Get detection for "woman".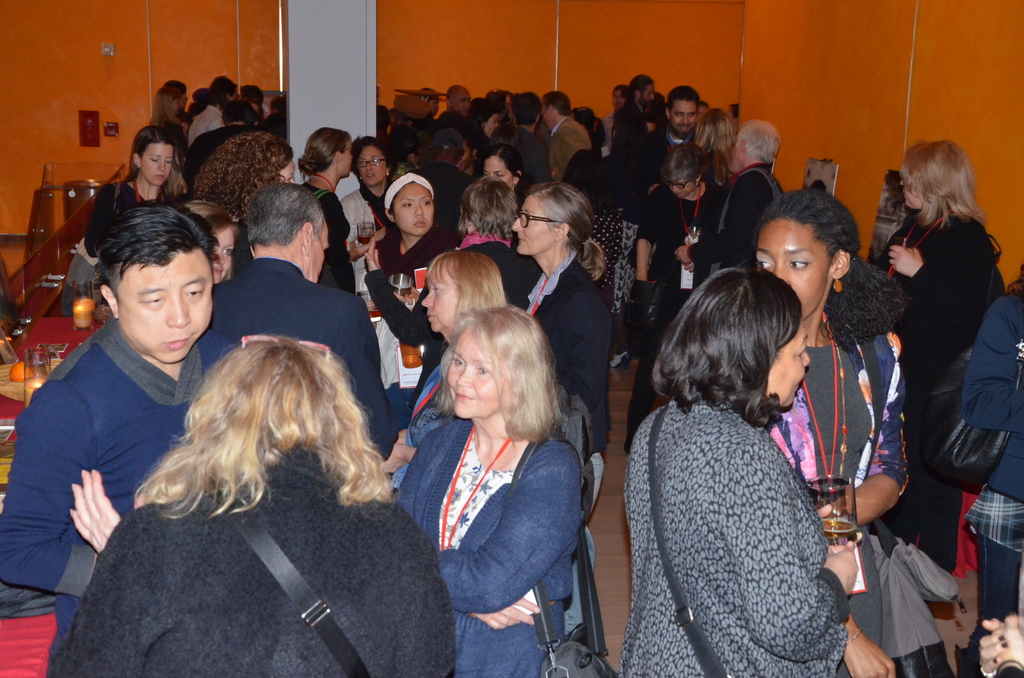
Detection: Rect(752, 188, 954, 677).
